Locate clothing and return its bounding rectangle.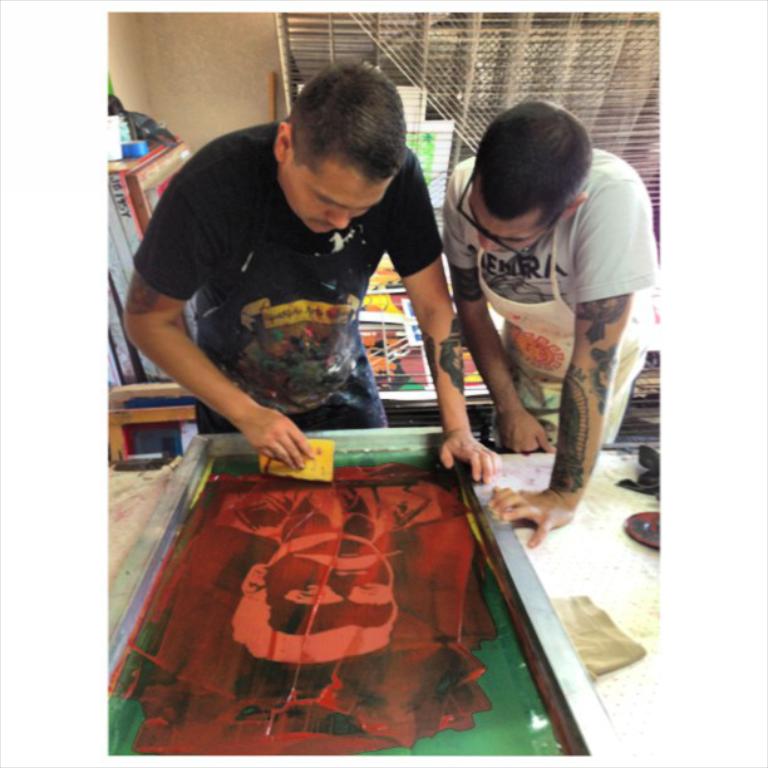
<bbox>137, 118, 469, 471</bbox>.
